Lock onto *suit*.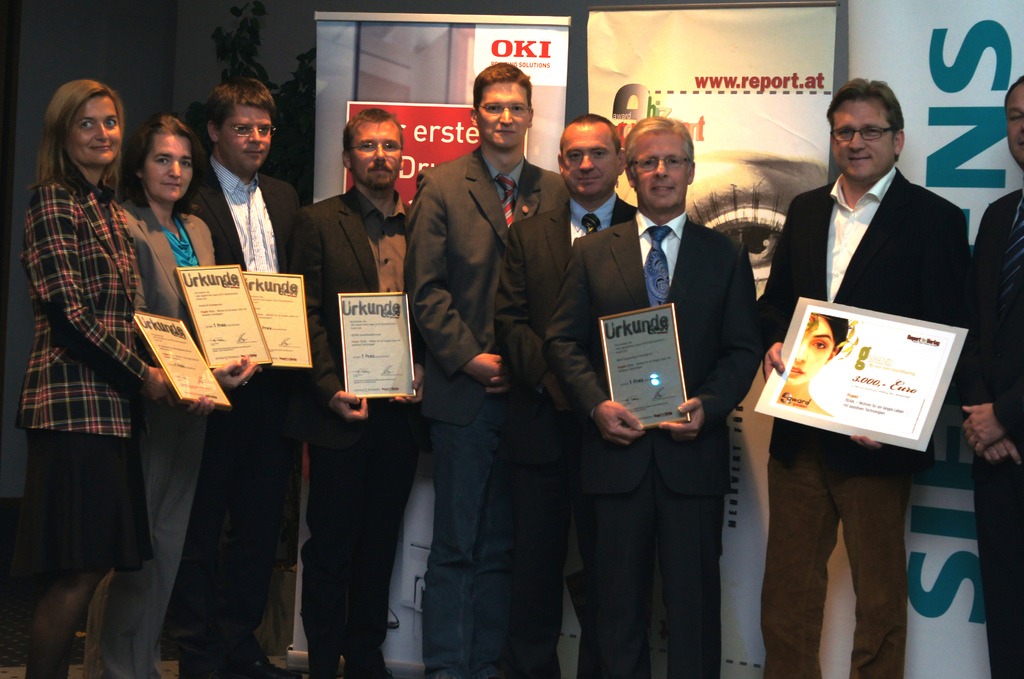
Locked: l=491, t=195, r=641, b=678.
